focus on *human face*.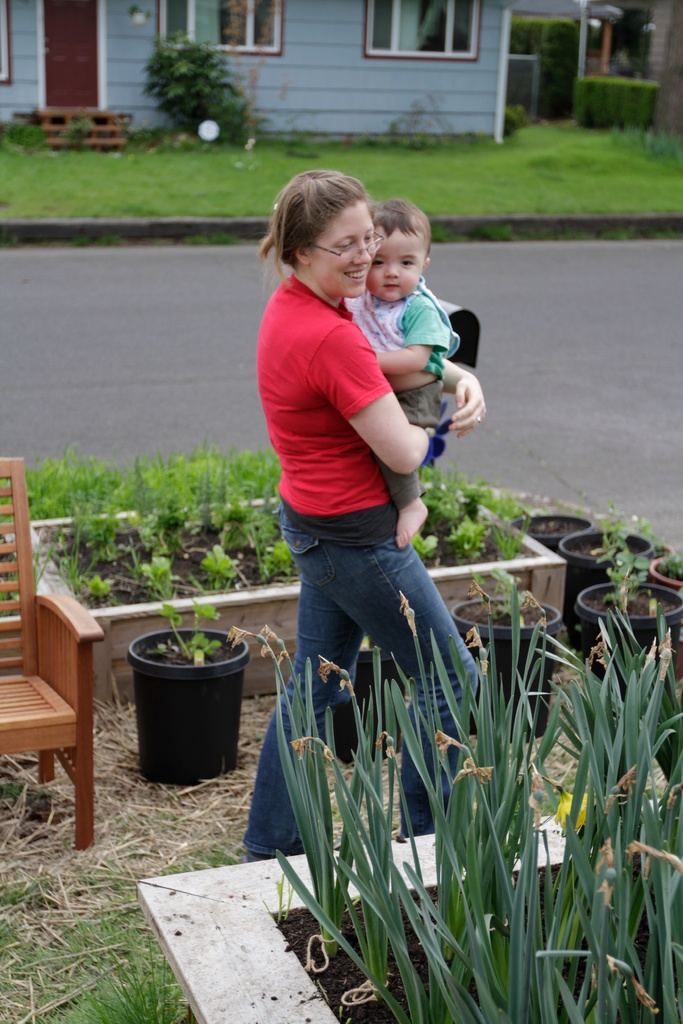
Focused at locate(308, 199, 374, 297).
